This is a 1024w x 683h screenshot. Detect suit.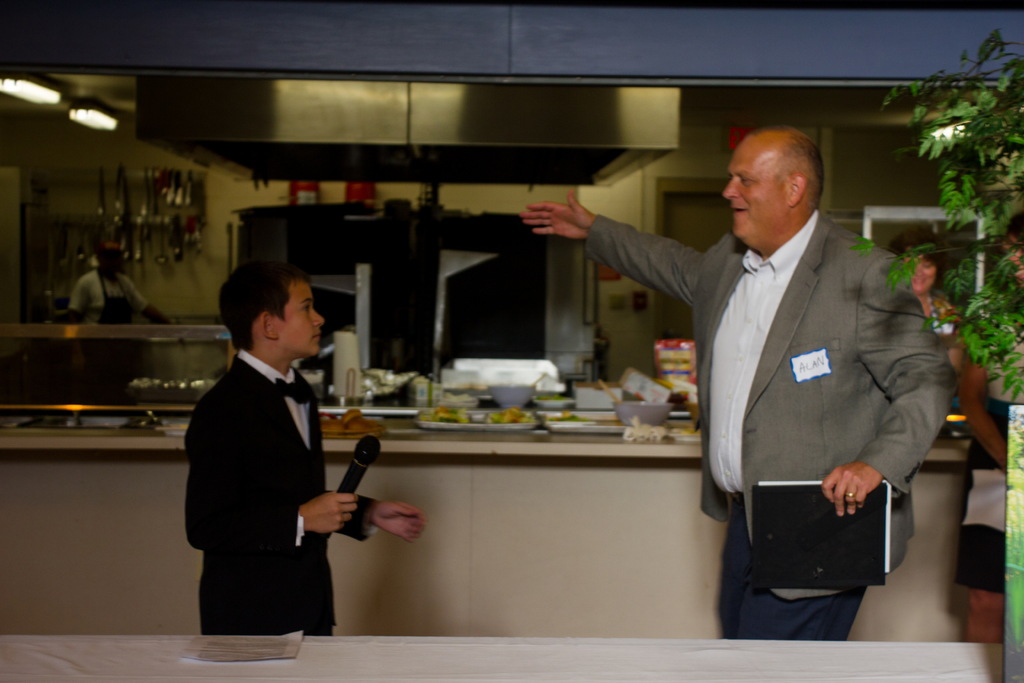
173, 259, 380, 643.
